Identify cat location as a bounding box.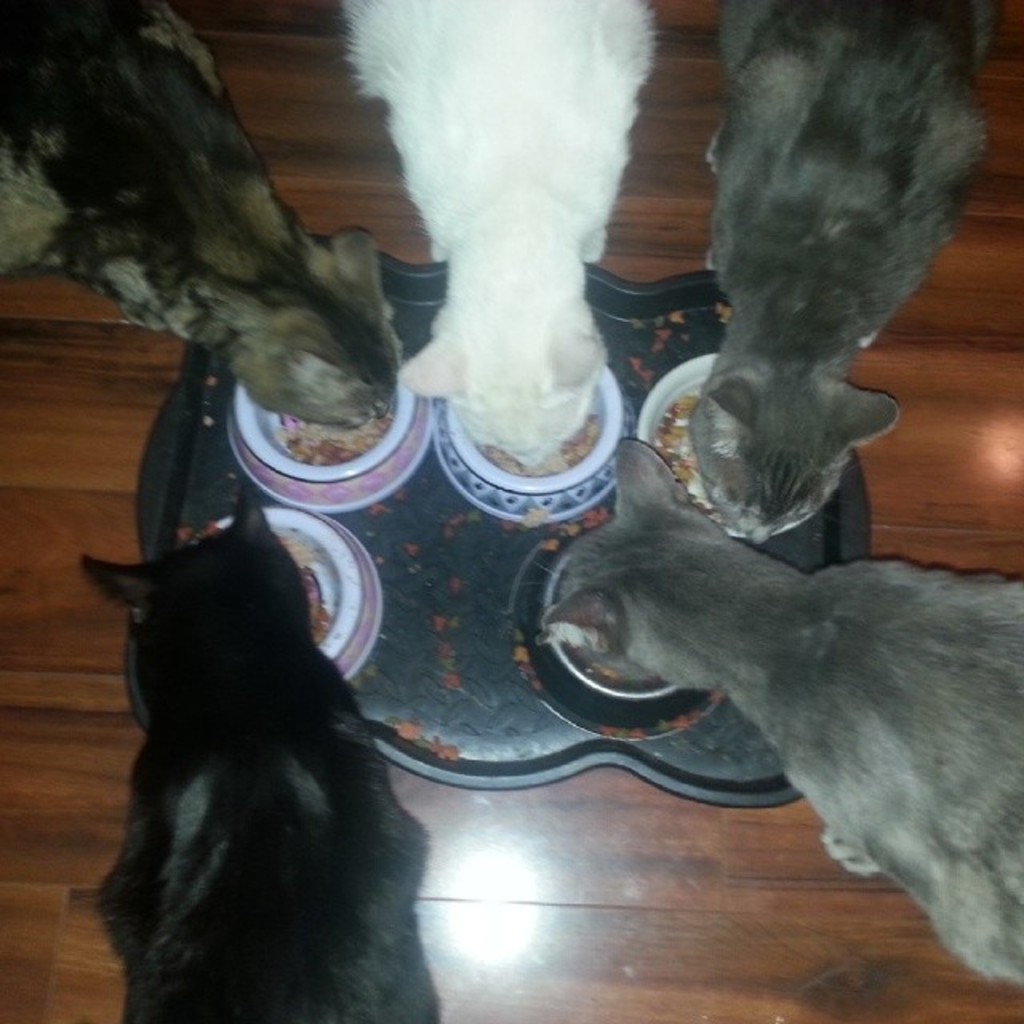
locate(331, 2, 666, 469).
